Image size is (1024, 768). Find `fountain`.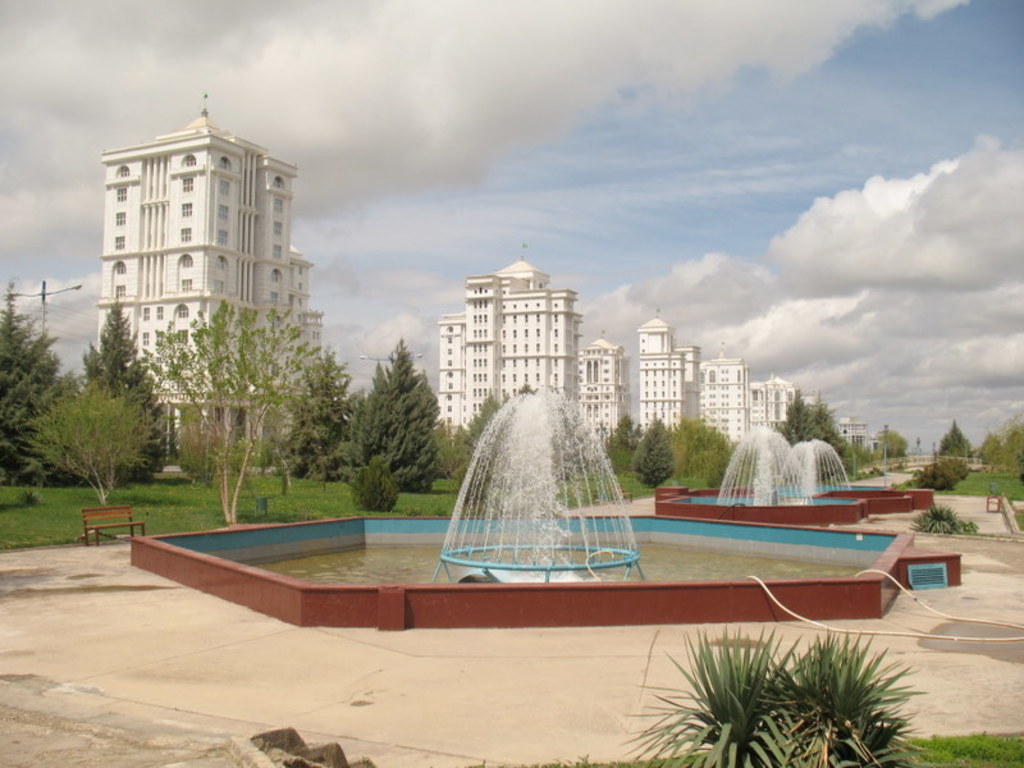
bbox=[404, 392, 673, 600].
